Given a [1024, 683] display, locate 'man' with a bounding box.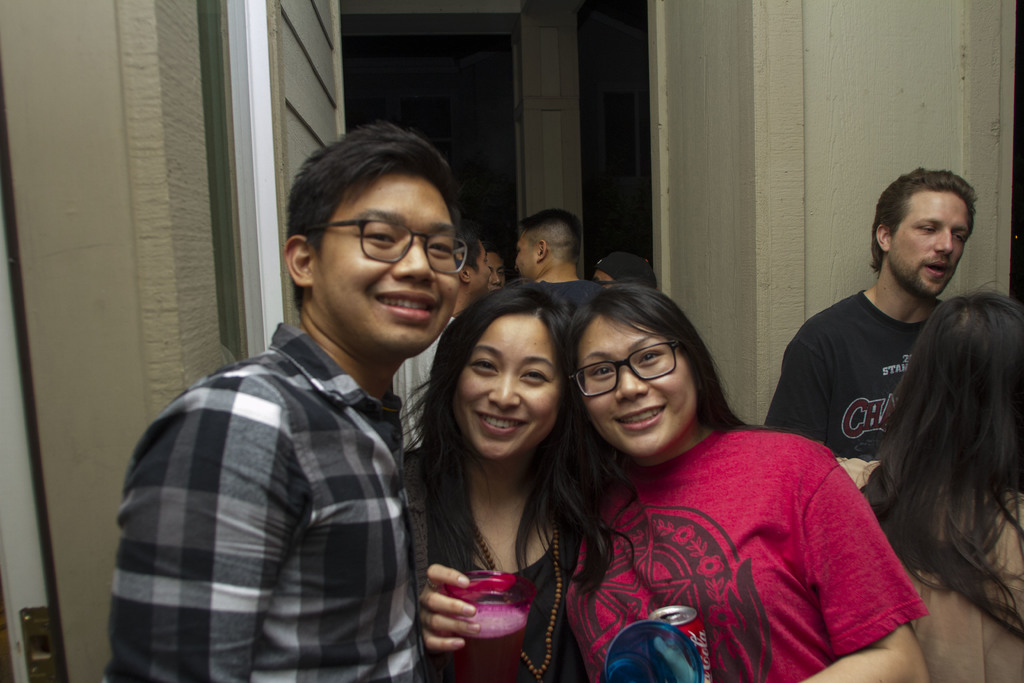
Located: BBox(509, 207, 609, 313).
